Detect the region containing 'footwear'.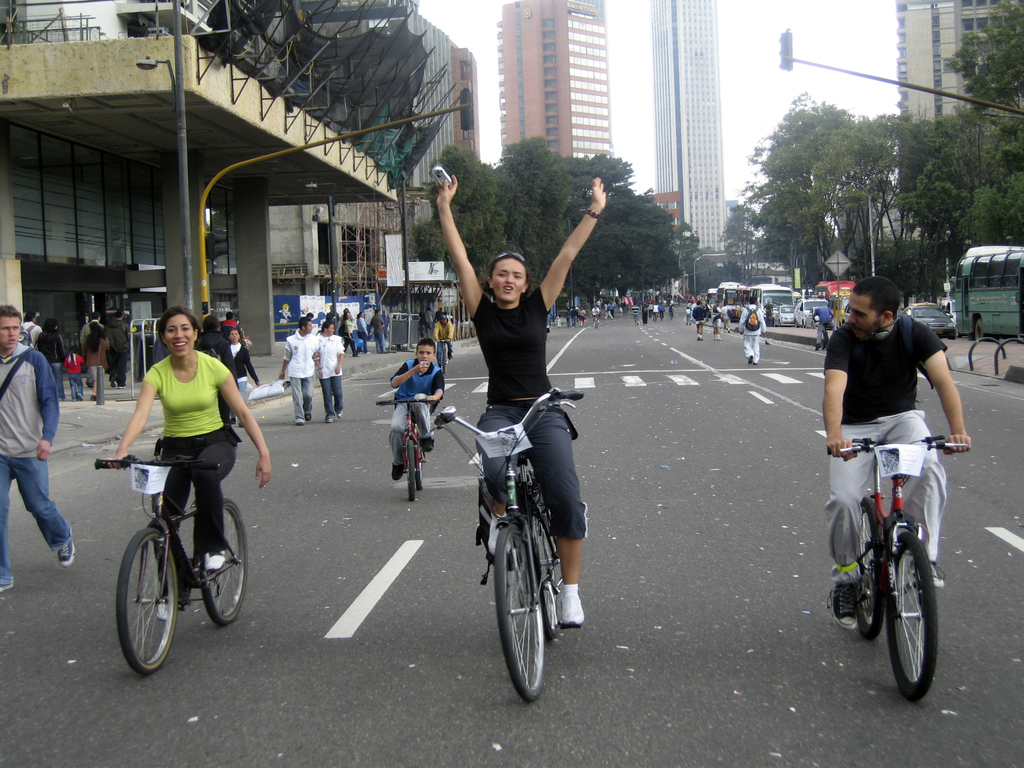
Rect(56, 535, 75, 575).
